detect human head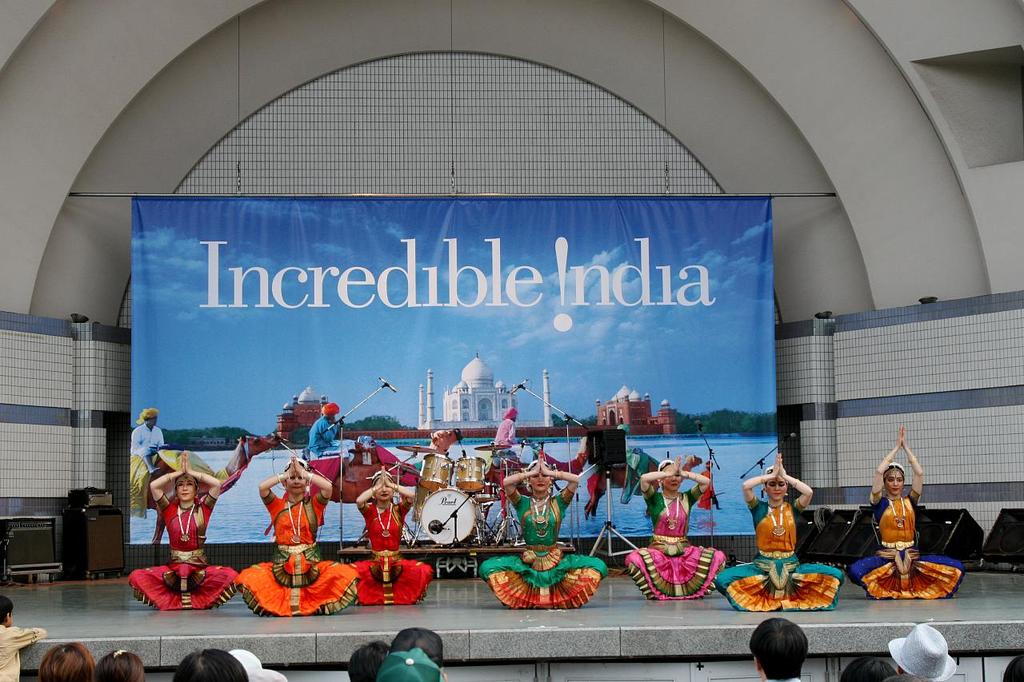
box=[175, 473, 198, 502]
